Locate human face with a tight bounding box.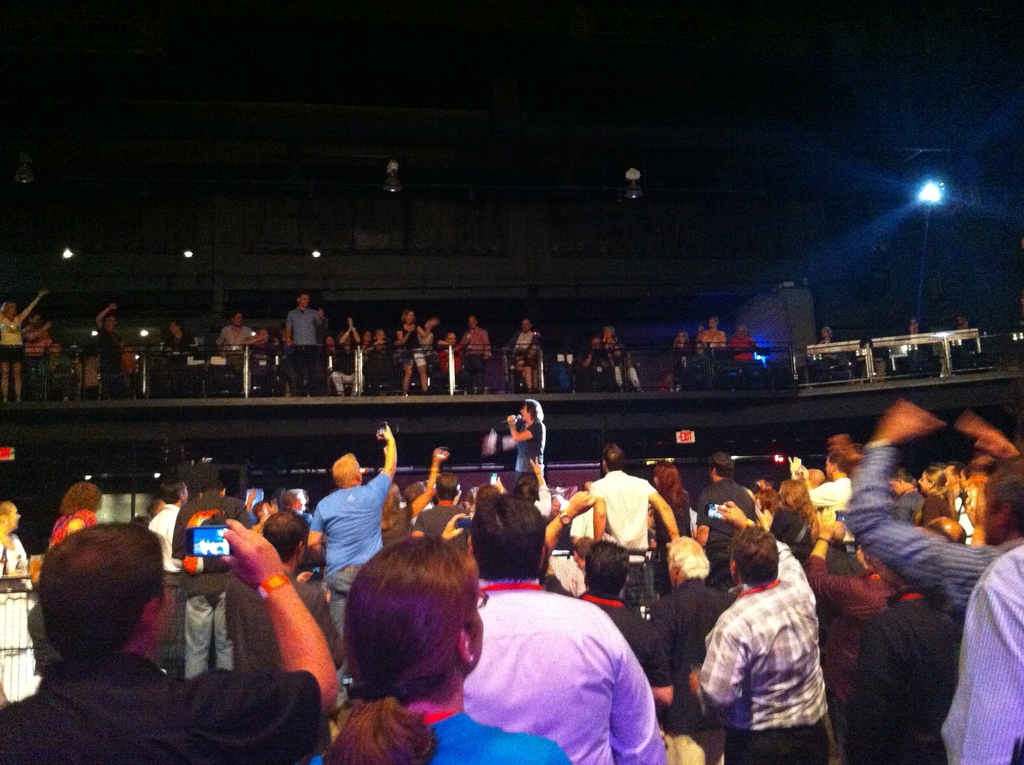
x1=406 y1=310 x2=415 y2=324.
